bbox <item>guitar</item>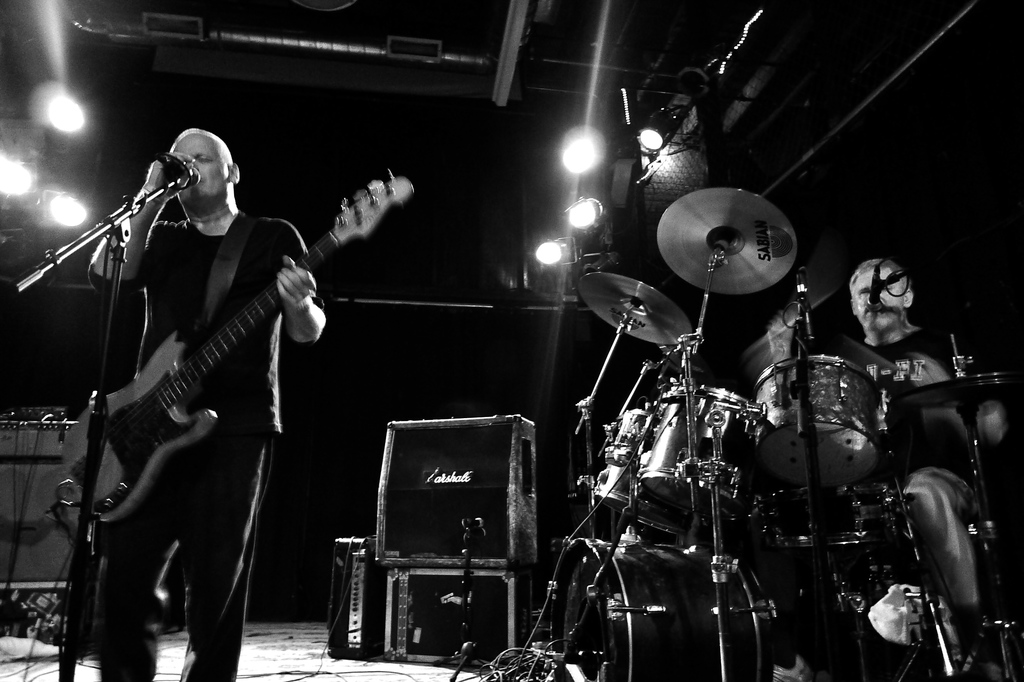
62,171,419,526
